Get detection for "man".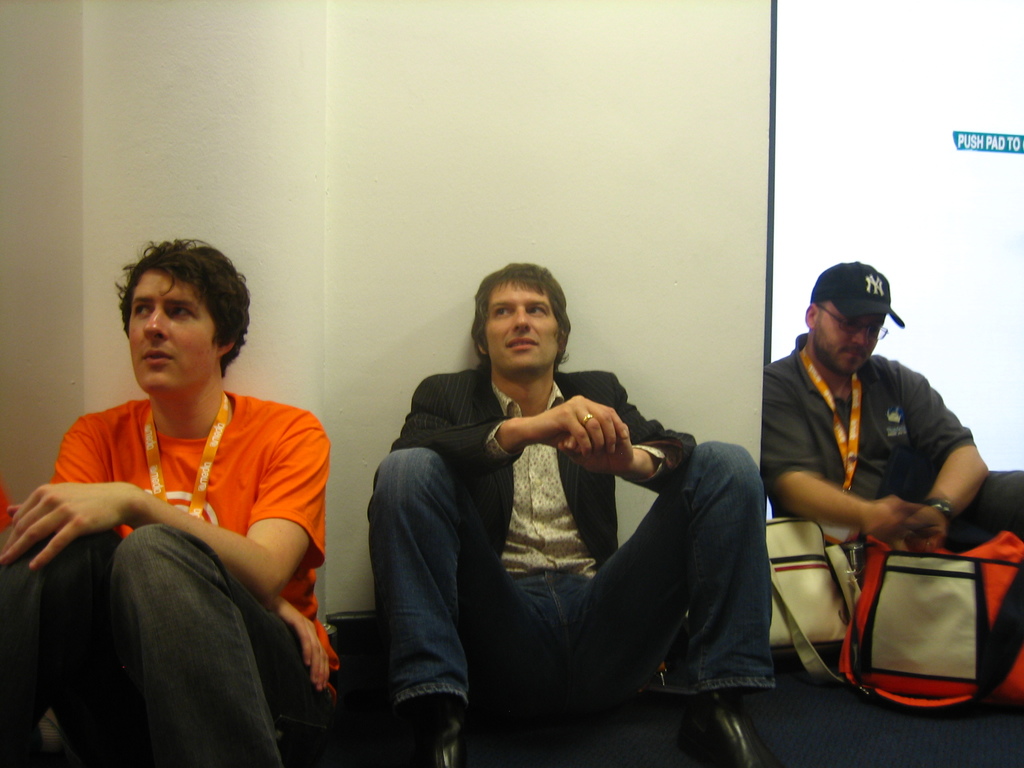
Detection: <bbox>759, 259, 1023, 656</bbox>.
